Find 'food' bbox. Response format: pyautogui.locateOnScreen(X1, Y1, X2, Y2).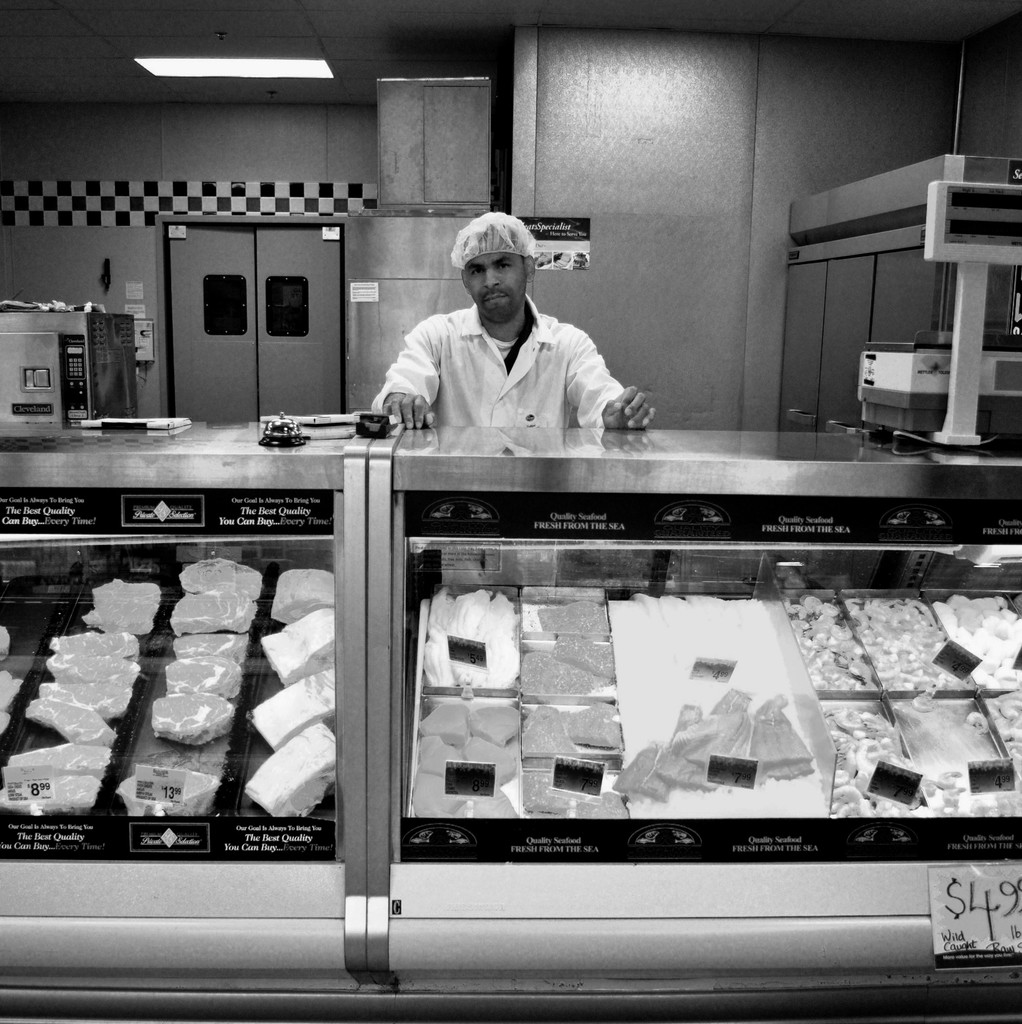
pyautogui.locateOnScreen(259, 607, 334, 689).
